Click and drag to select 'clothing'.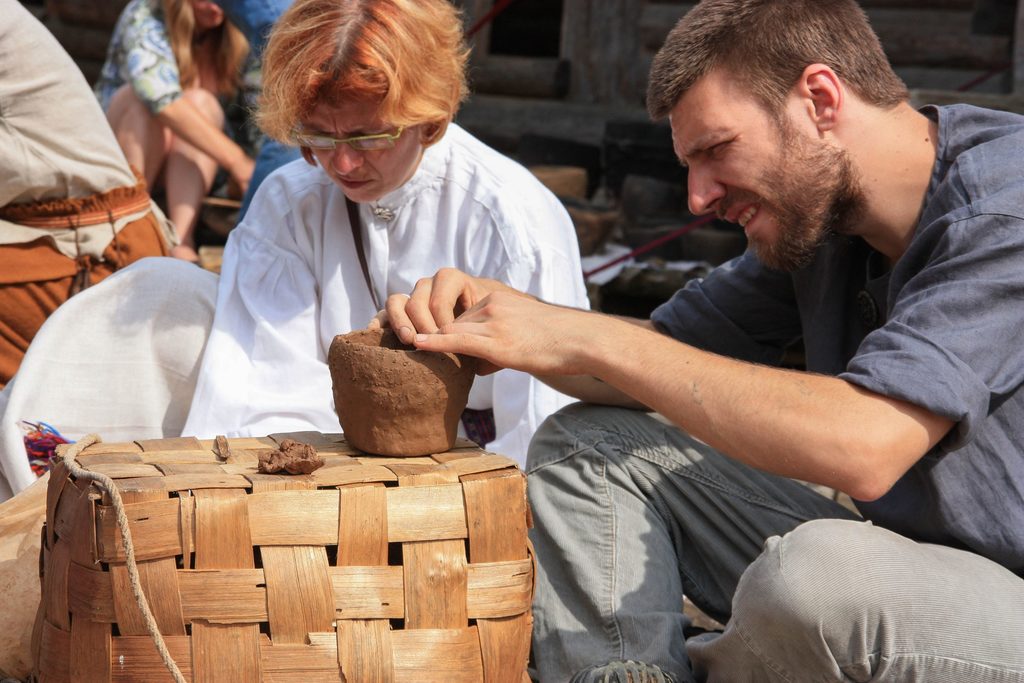
Selection: 92/0/186/119.
